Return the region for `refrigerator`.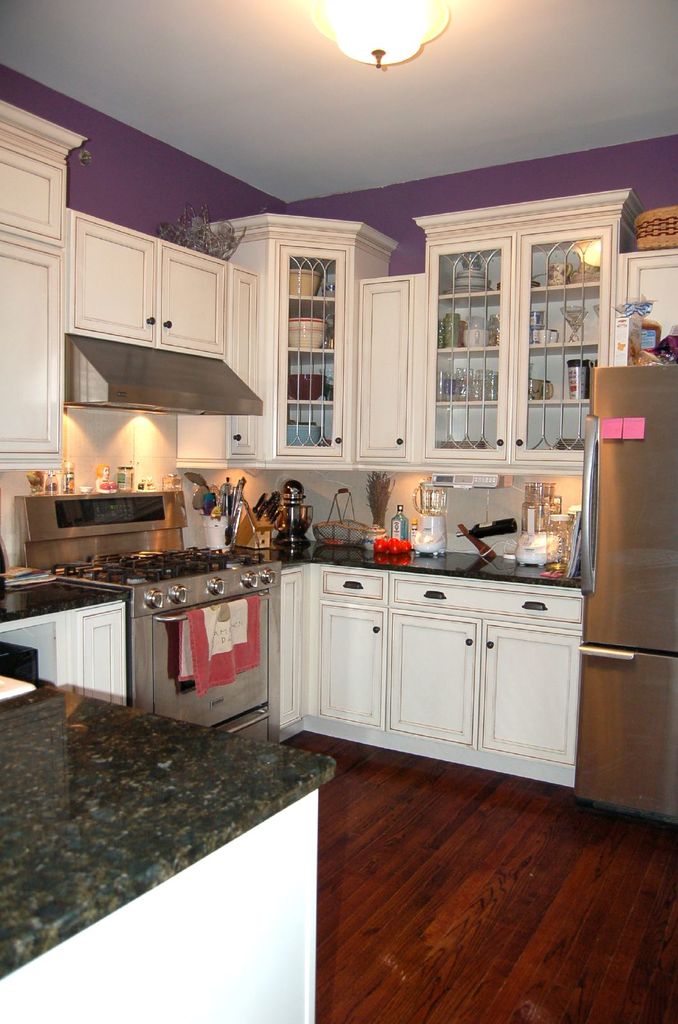
left=568, top=357, right=677, bottom=829.
